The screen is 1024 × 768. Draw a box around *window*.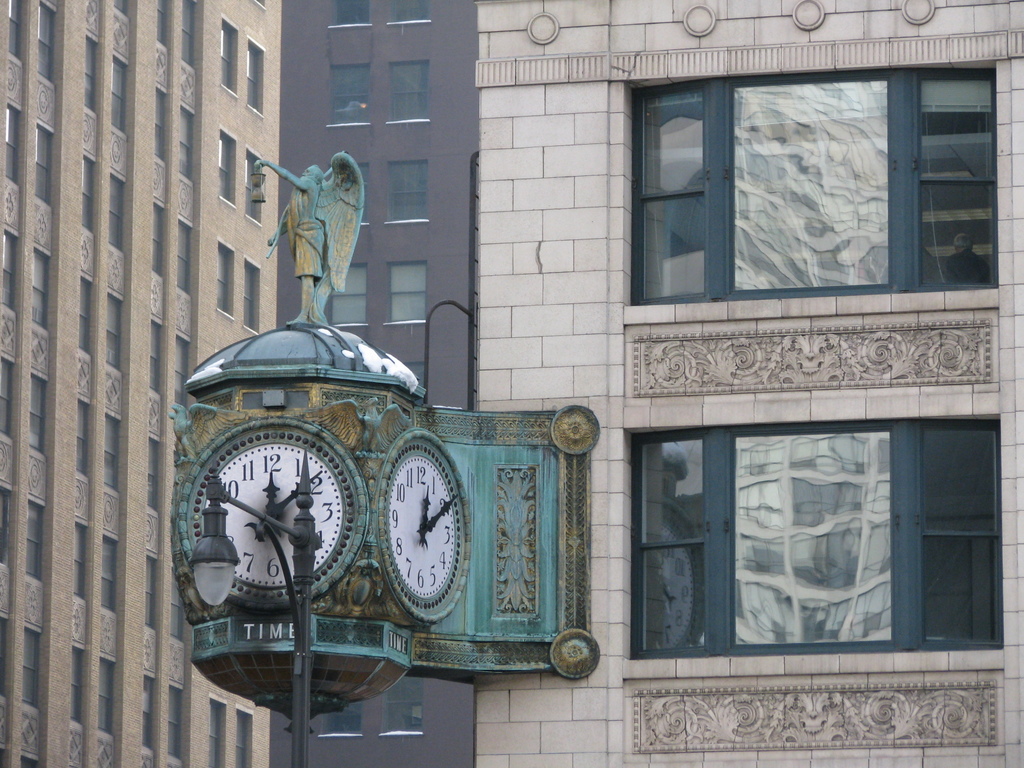
rect(210, 697, 228, 767).
